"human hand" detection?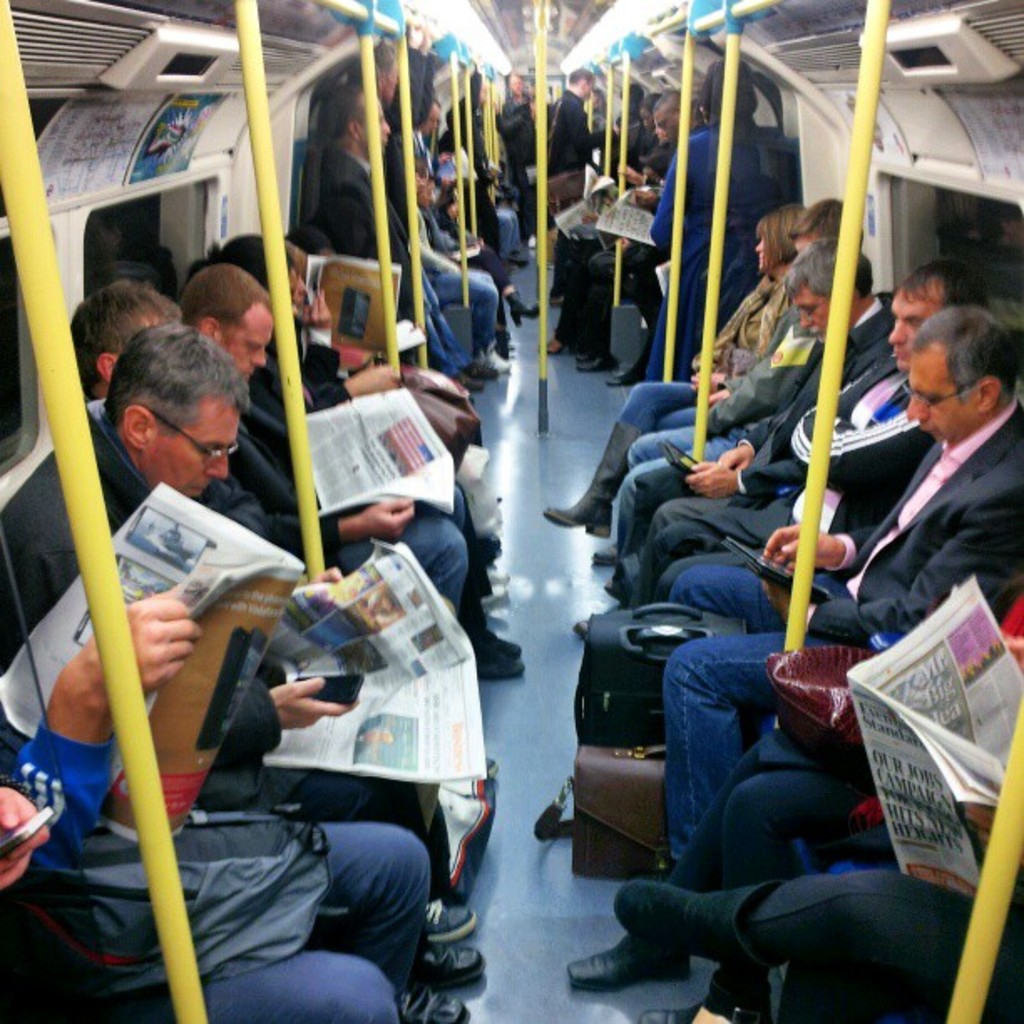
<bbox>763, 519, 843, 572</bbox>
